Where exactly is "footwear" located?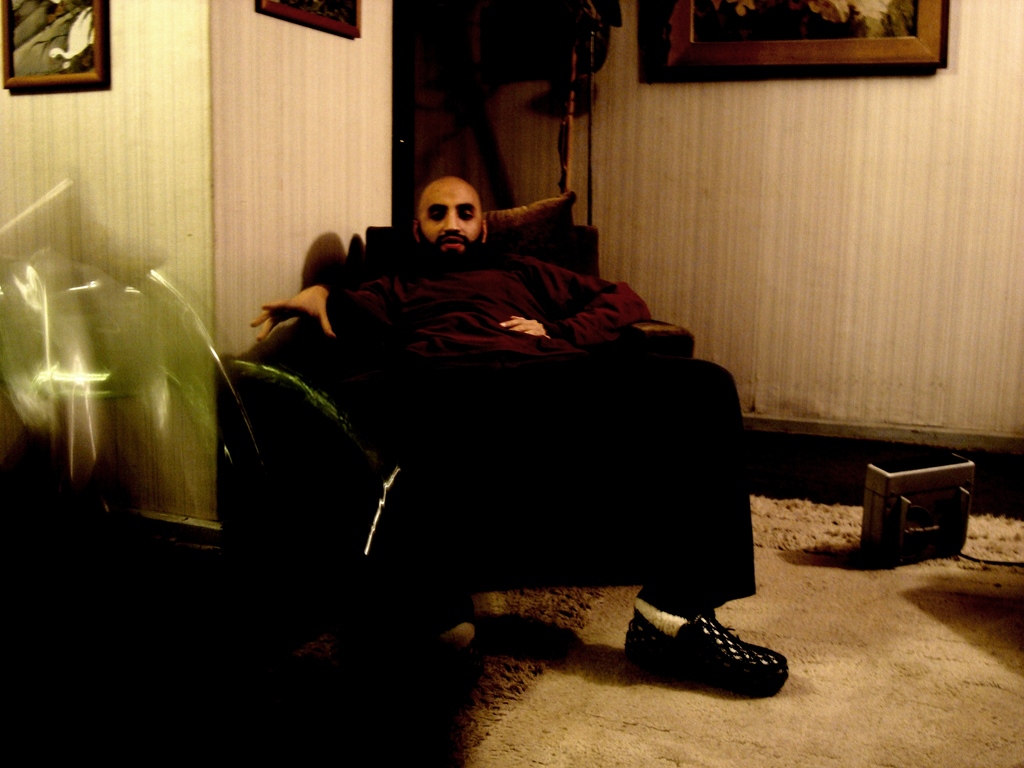
Its bounding box is (left=618, top=602, right=789, bottom=696).
